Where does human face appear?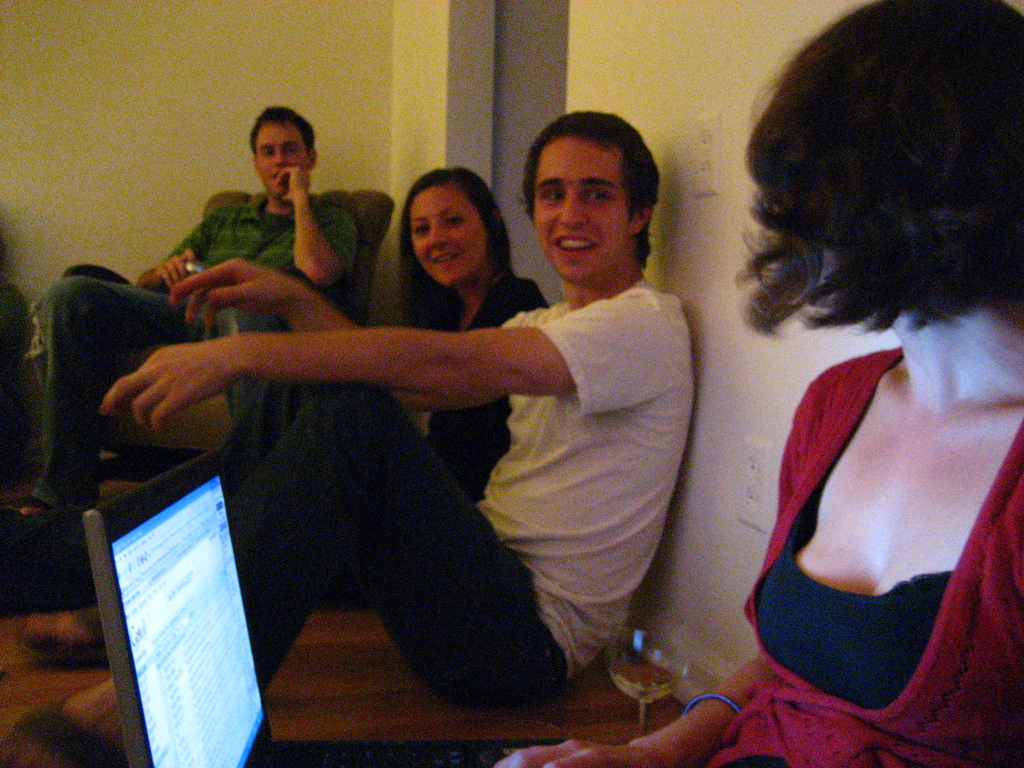
Appears at 411,182,486,284.
